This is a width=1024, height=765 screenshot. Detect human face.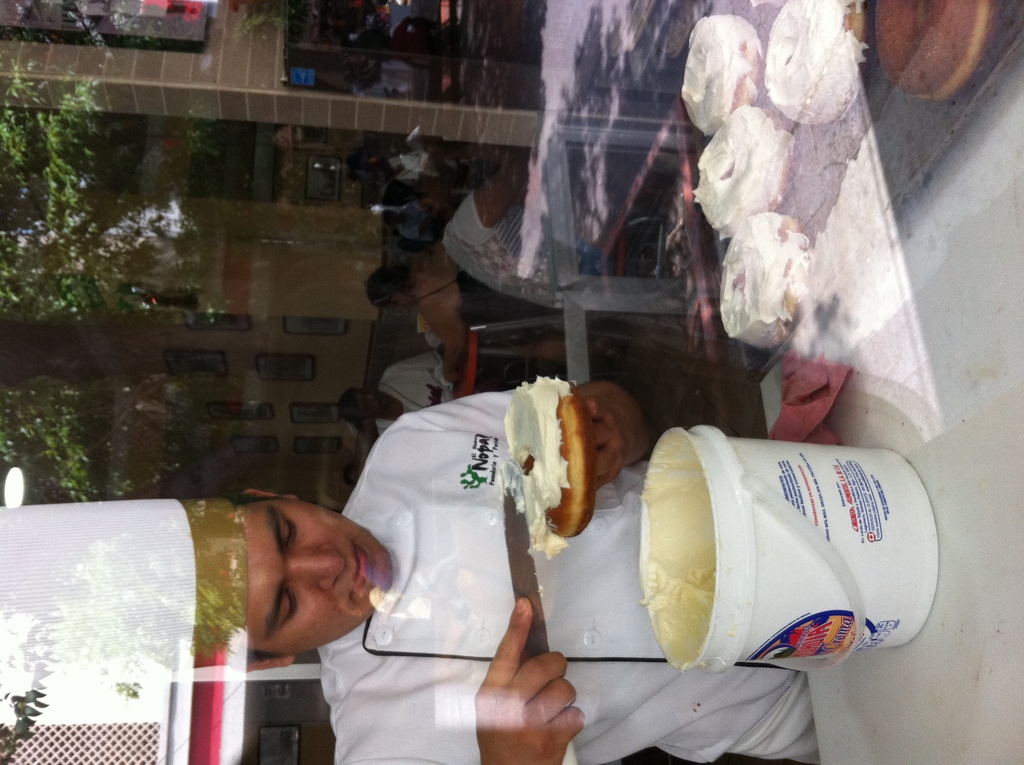
<box>246,499,392,659</box>.
